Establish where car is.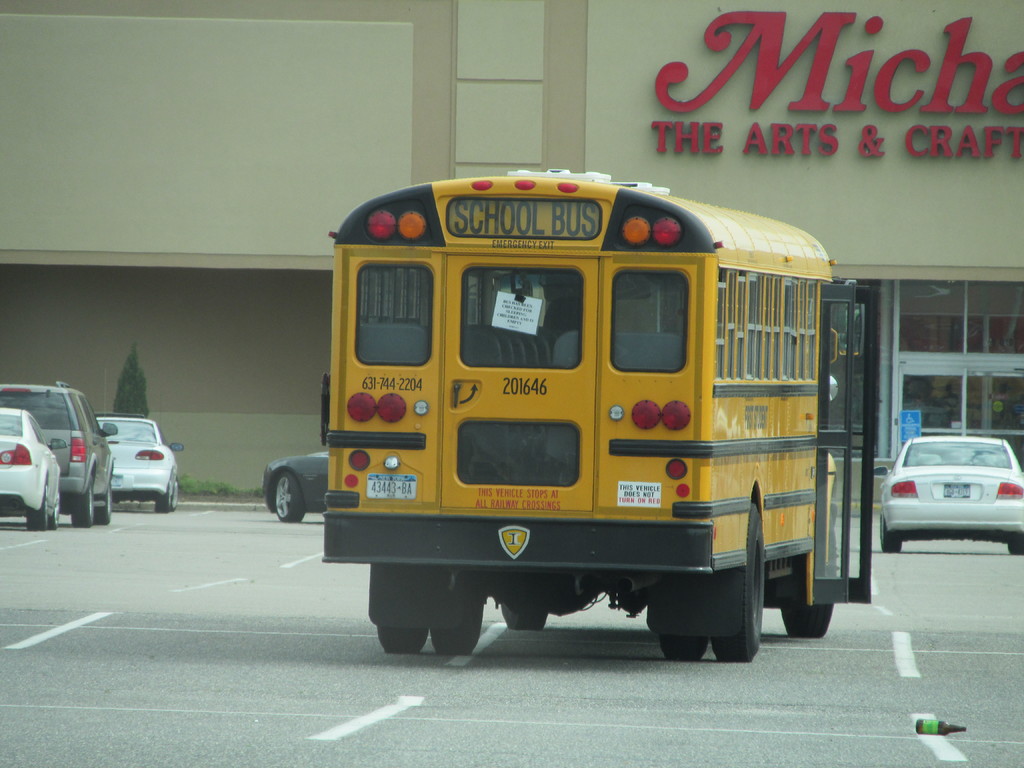
Established at bbox=[87, 409, 185, 507].
